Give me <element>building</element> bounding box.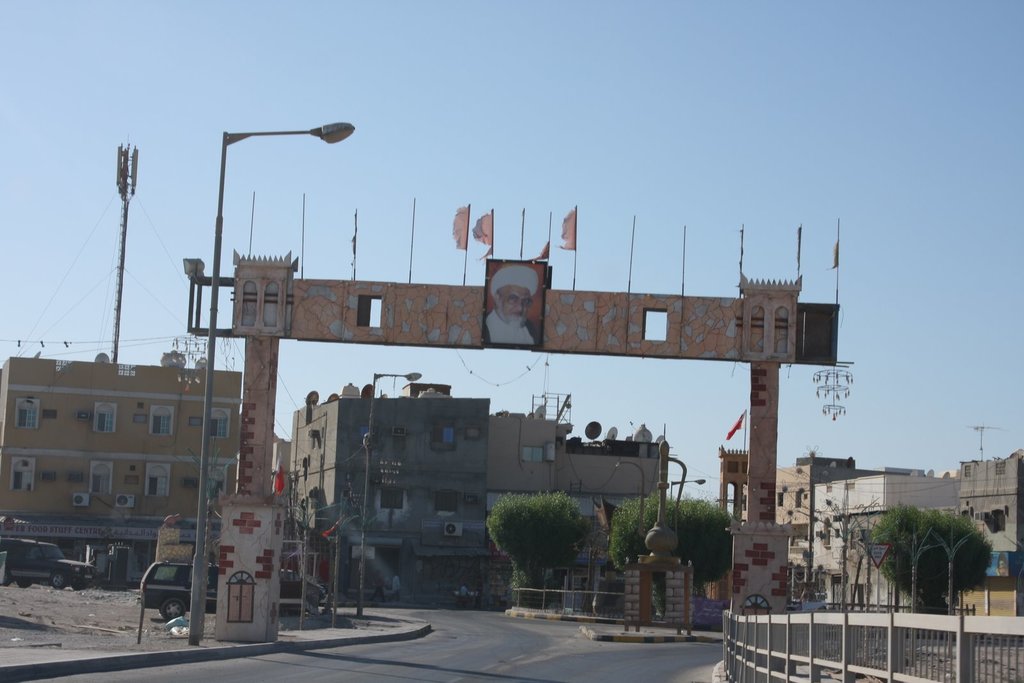
bbox=(7, 345, 246, 561).
